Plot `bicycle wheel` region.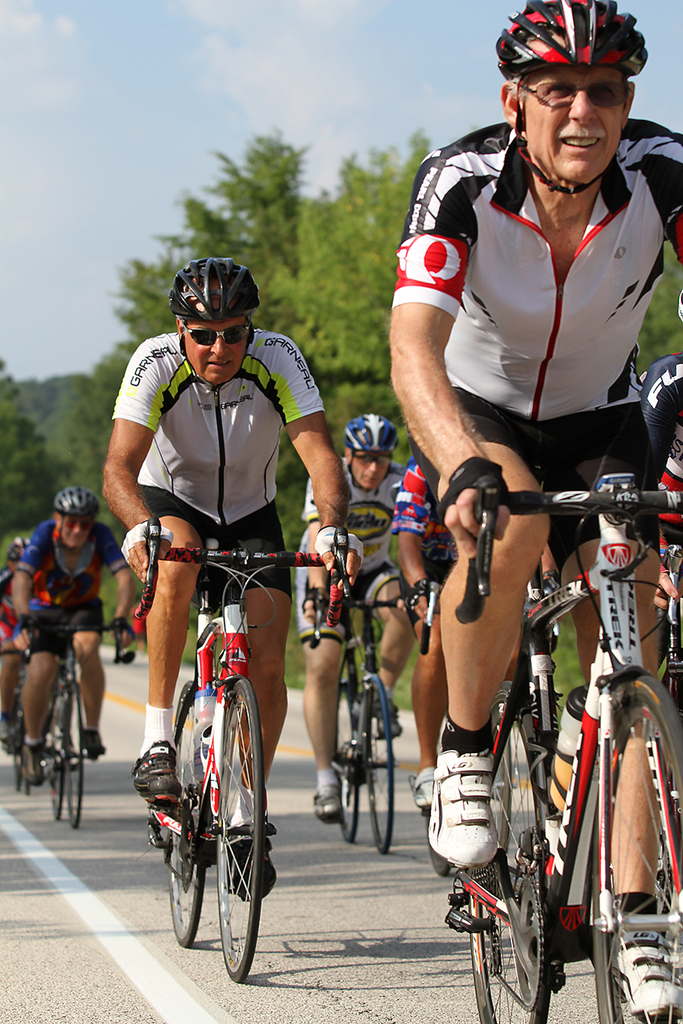
Plotted at 364/670/397/856.
